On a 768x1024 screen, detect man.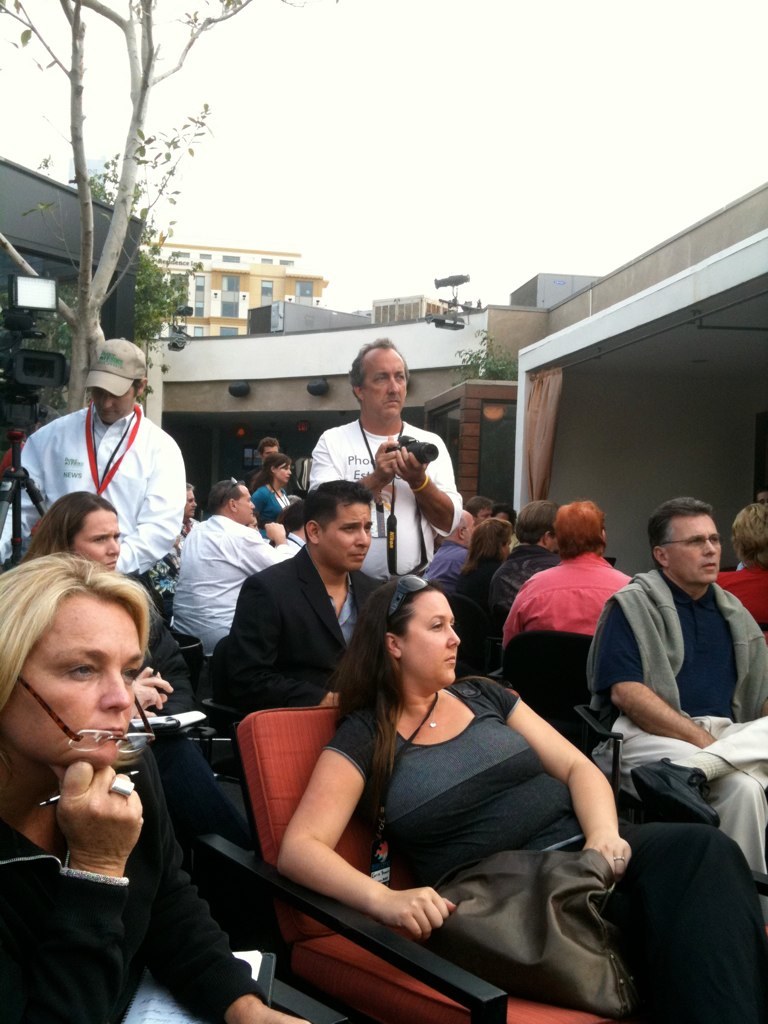
l=501, t=497, r=634, b=646.
